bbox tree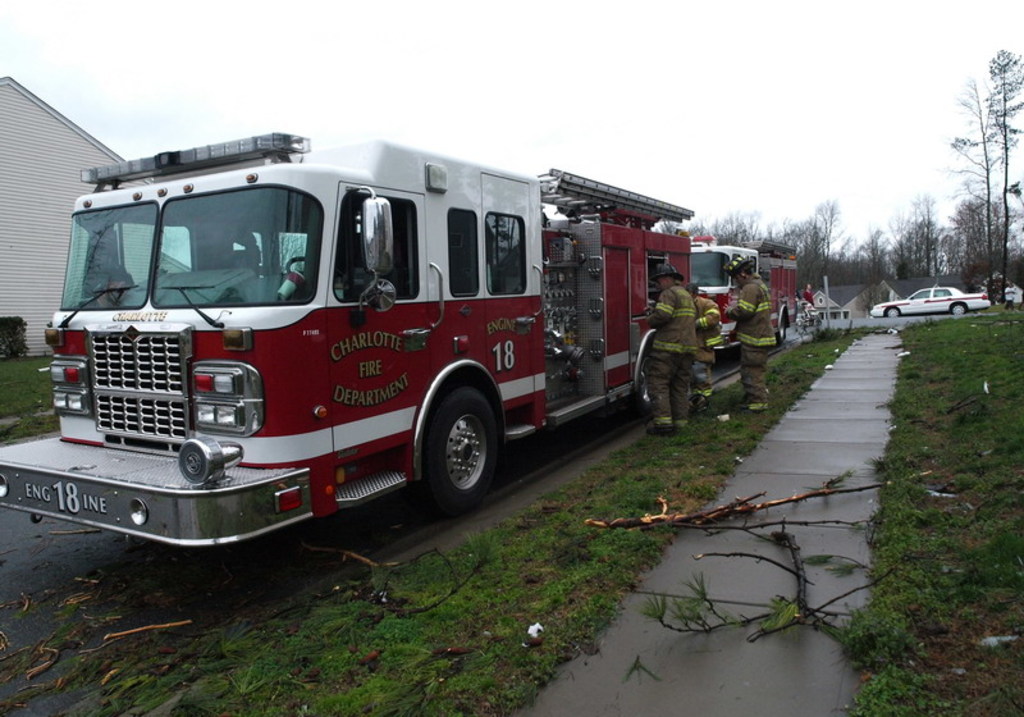
bbox(922, 58, 1018, 264)
